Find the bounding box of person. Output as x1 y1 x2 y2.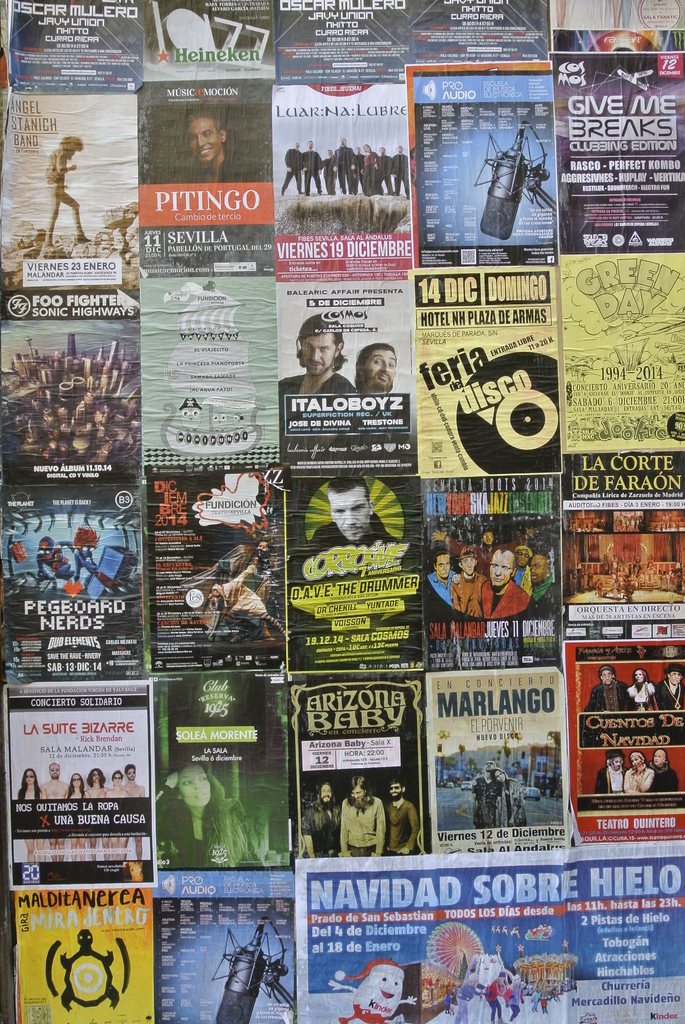
448 548 489 618.
